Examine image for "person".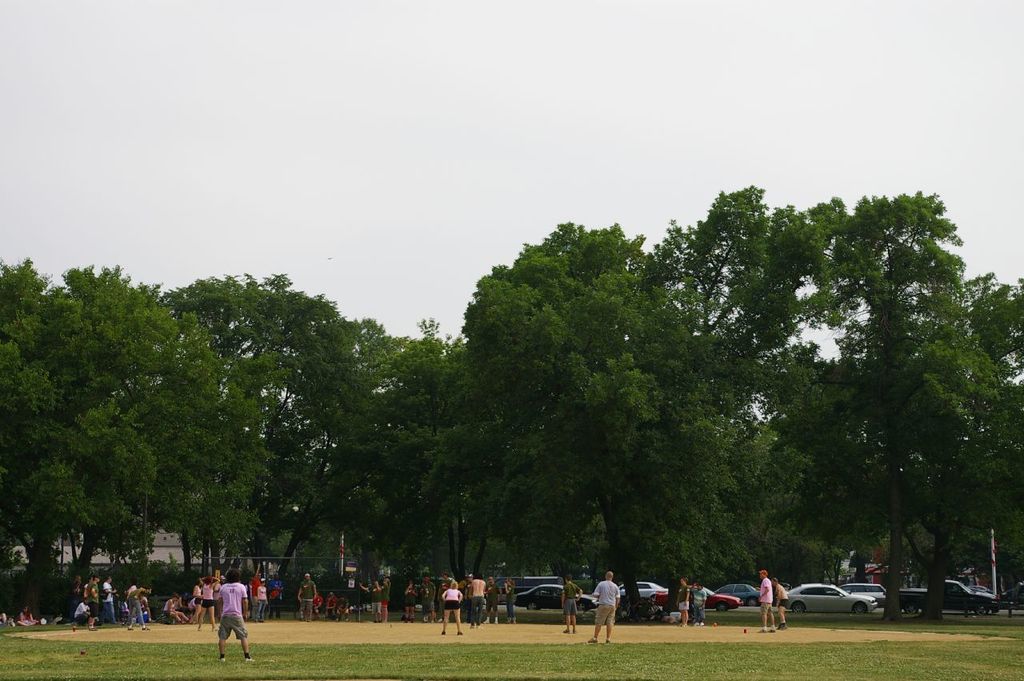
Examination result: <box>498,578,519,622</box>.
